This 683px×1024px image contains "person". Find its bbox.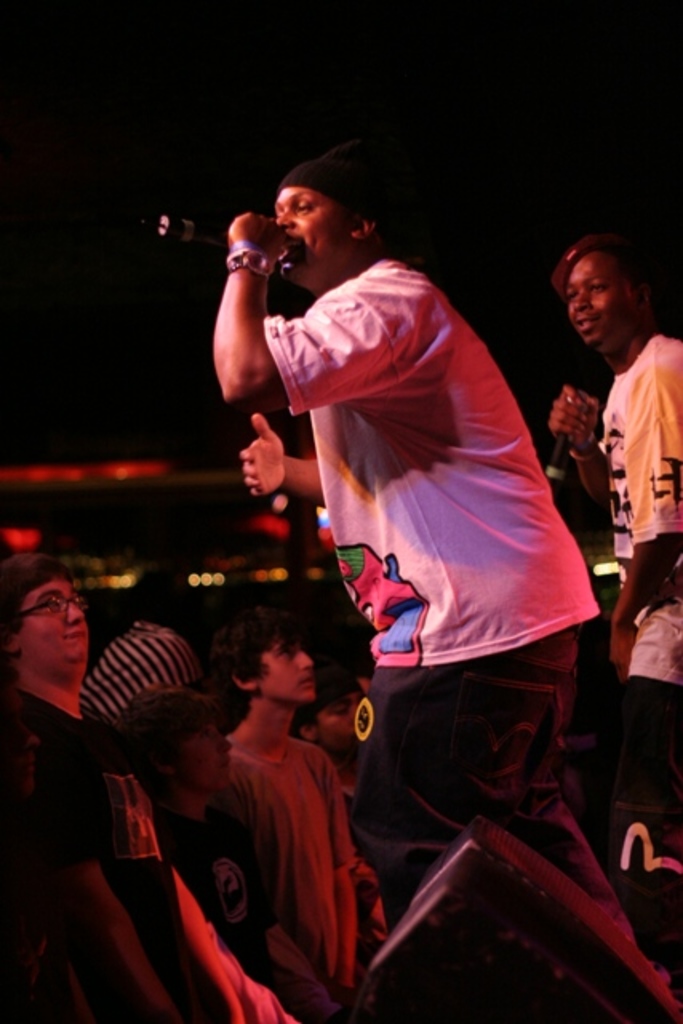
detection(120, 672, 385, 1022).
